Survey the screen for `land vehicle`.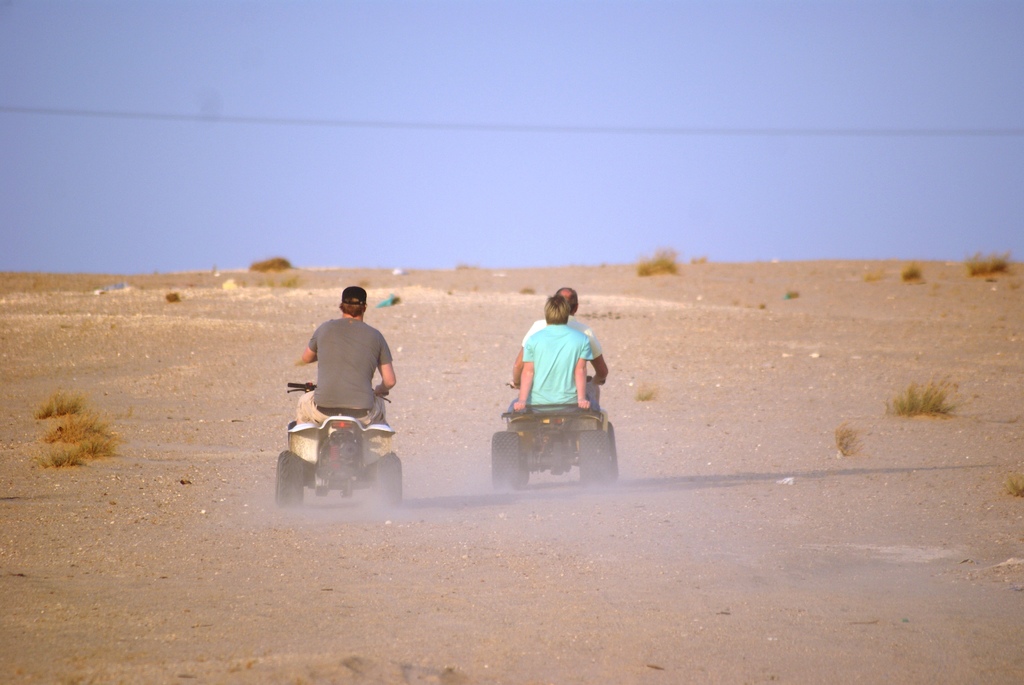
Survey found: box=[275, 348, 412, 505].
